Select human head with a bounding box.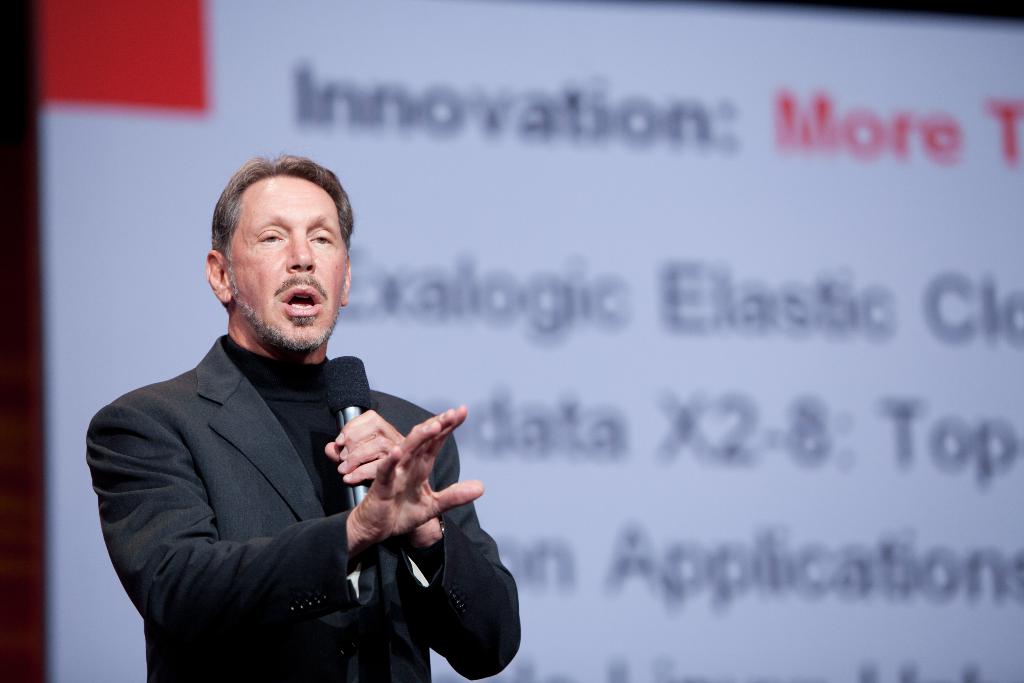
{"x1": 196, "y1": 150, "x2": 349, "y2": 337}.
